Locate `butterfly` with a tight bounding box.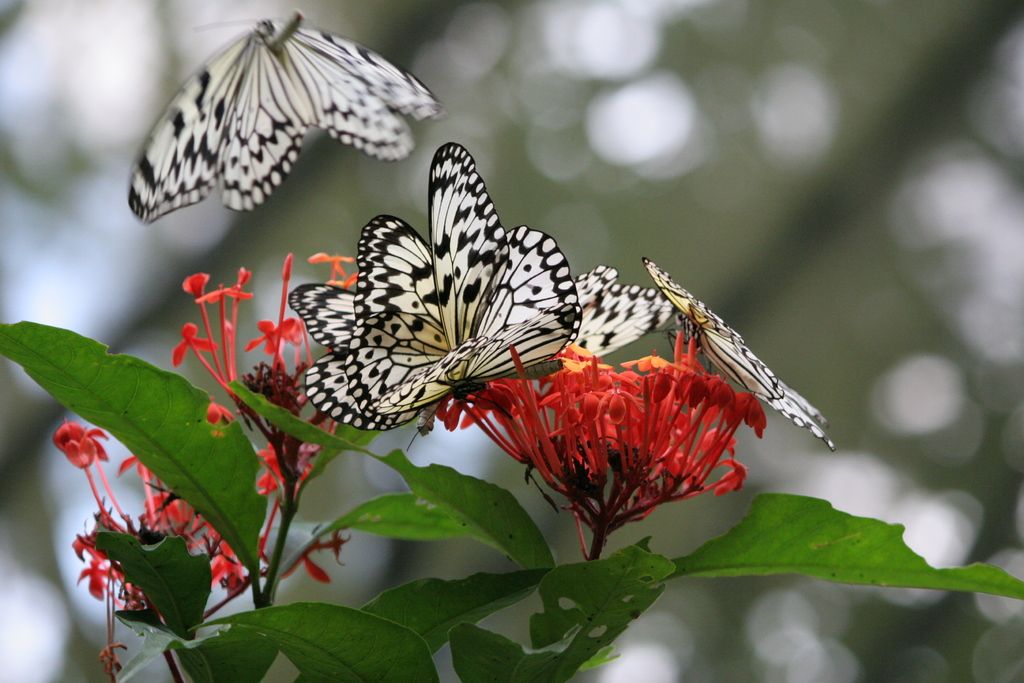
left=125, top=12, right=456, bottom=230.
